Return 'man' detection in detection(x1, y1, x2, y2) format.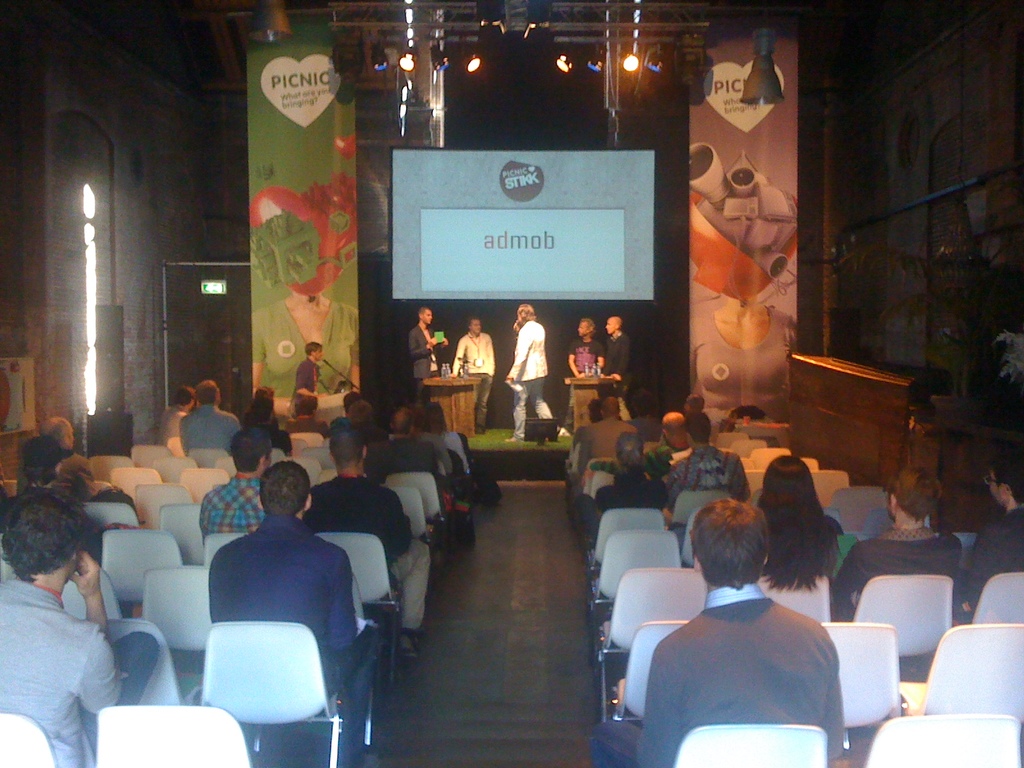
detection(364, 405, 435, 487).
